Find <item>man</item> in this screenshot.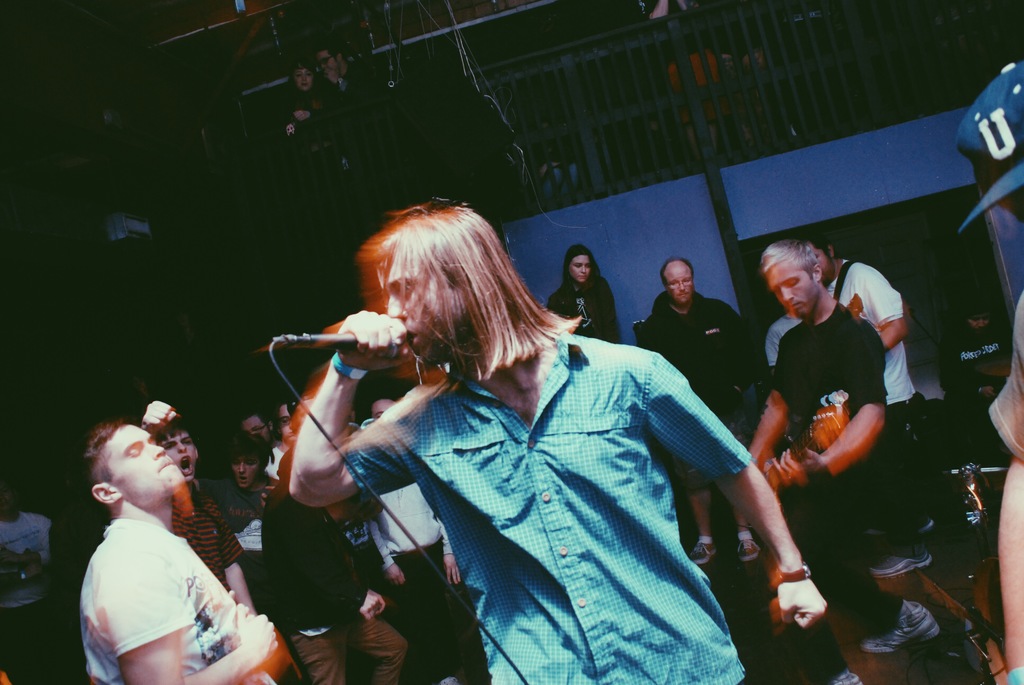
The bounding box for <item>man</item> is bbox=(291, 197, 824, 684).
